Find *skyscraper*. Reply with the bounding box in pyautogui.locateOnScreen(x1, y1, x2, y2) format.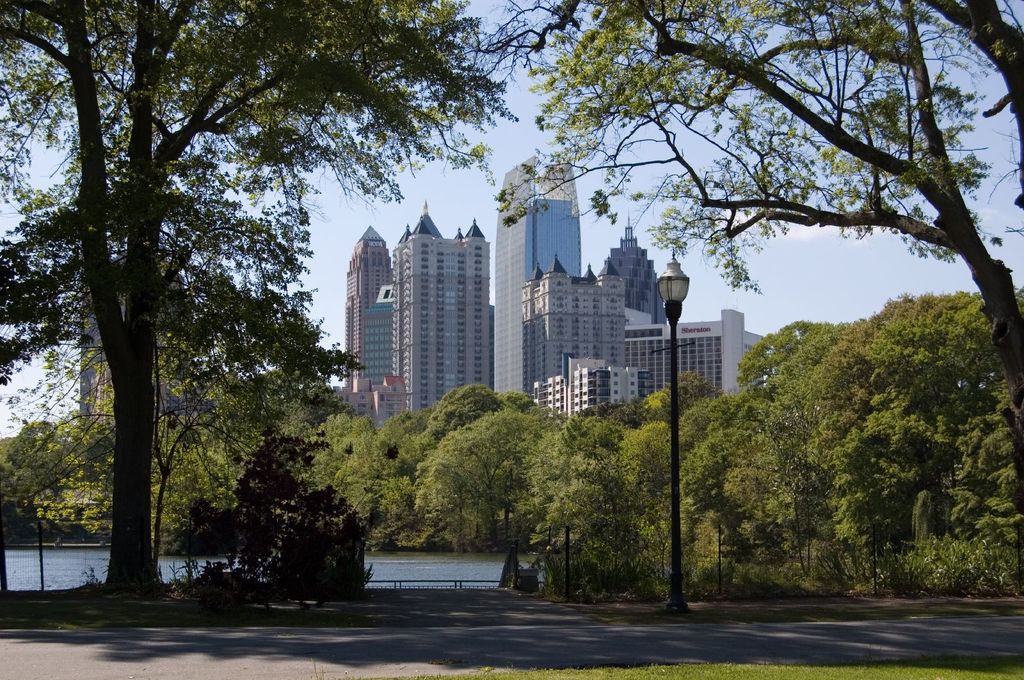
pyautogui.locateOnScreen(497, 154, 586, 392).
